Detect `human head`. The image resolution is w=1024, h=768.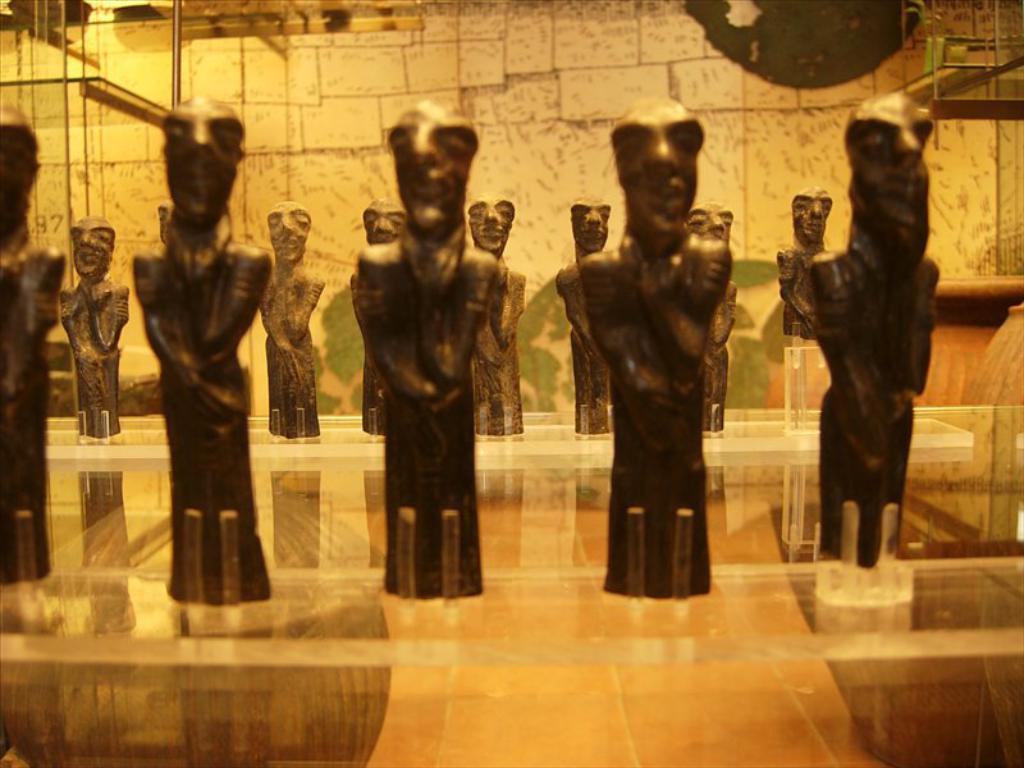
{"left": 572, "top": 195, "right": 608, "bottom": 248}.
